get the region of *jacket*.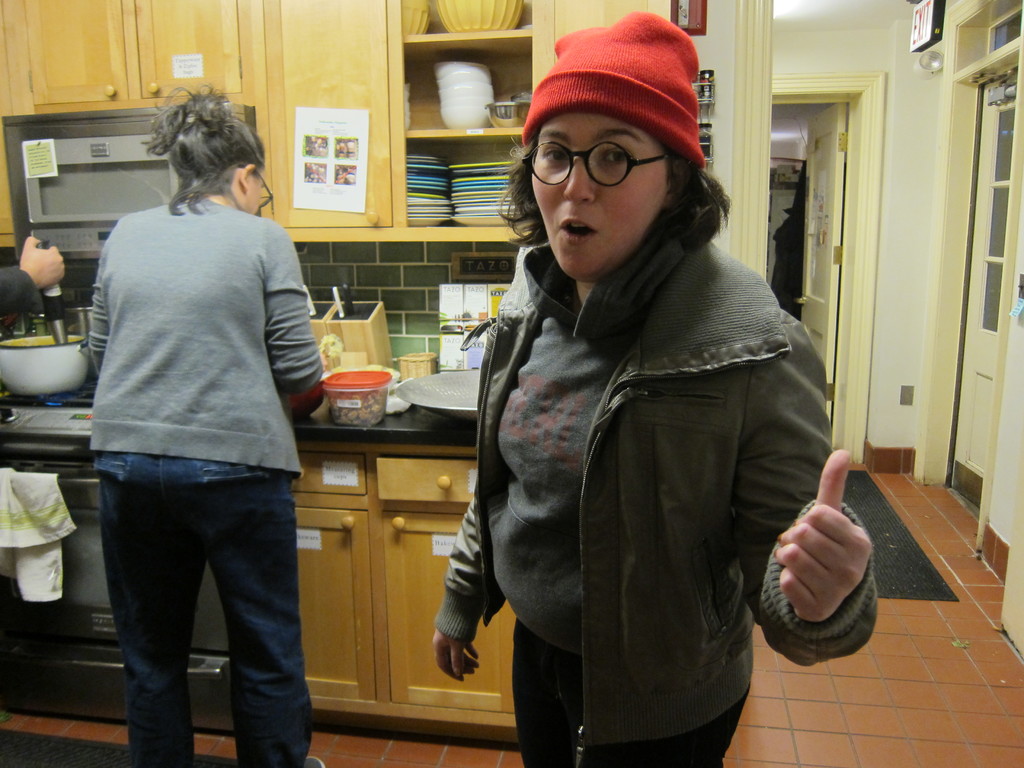
BBox(84, 192, 326, 476).
